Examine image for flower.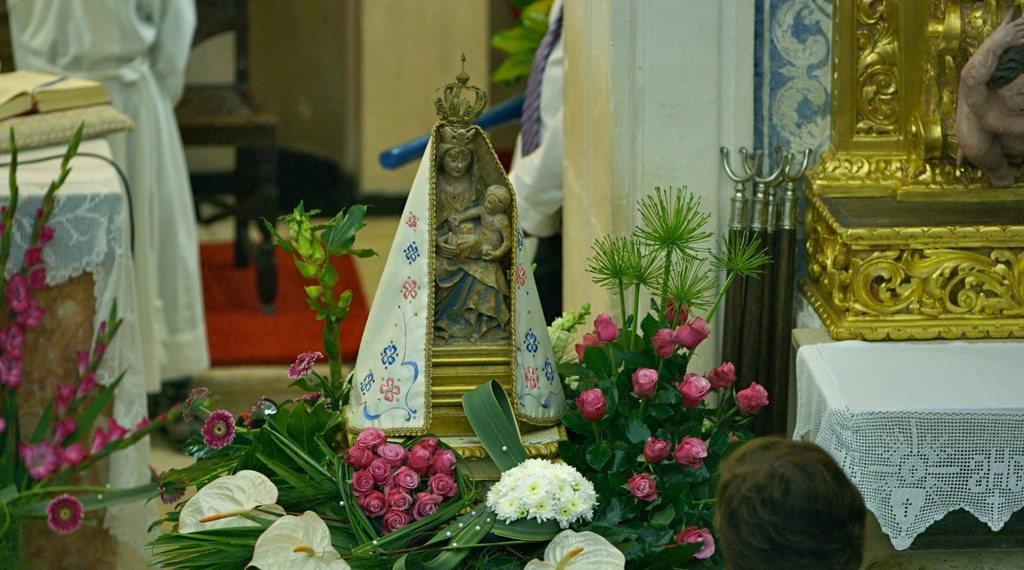
Examination result: x1=593 y1=315 x2=617 y2=348.
